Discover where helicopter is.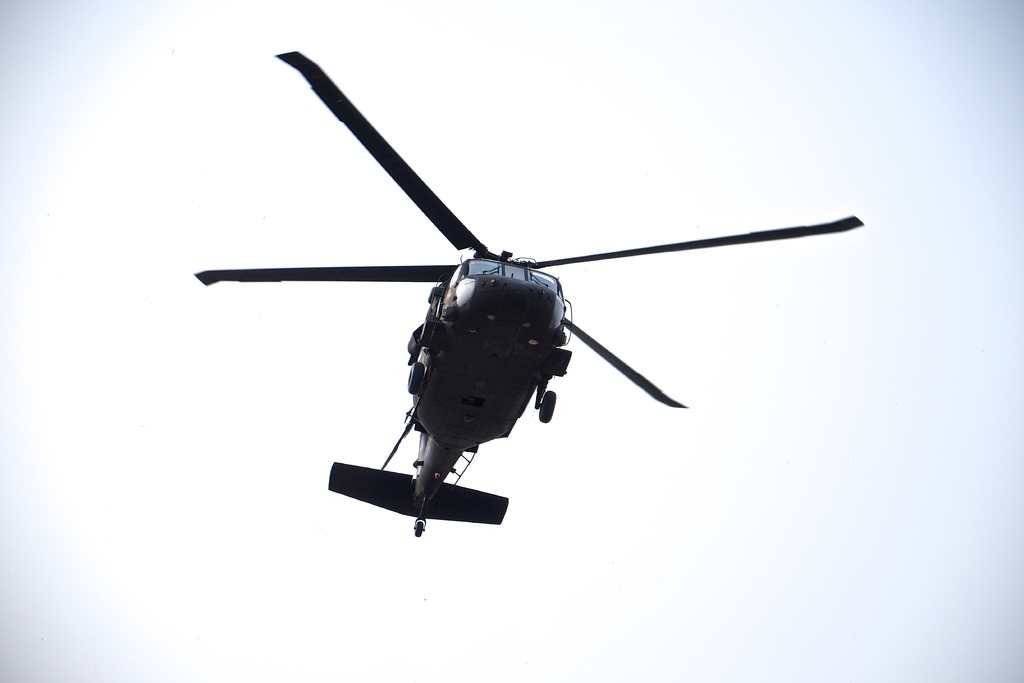
Discovered at x1=193 y1=52 x2=865 y2=538.
